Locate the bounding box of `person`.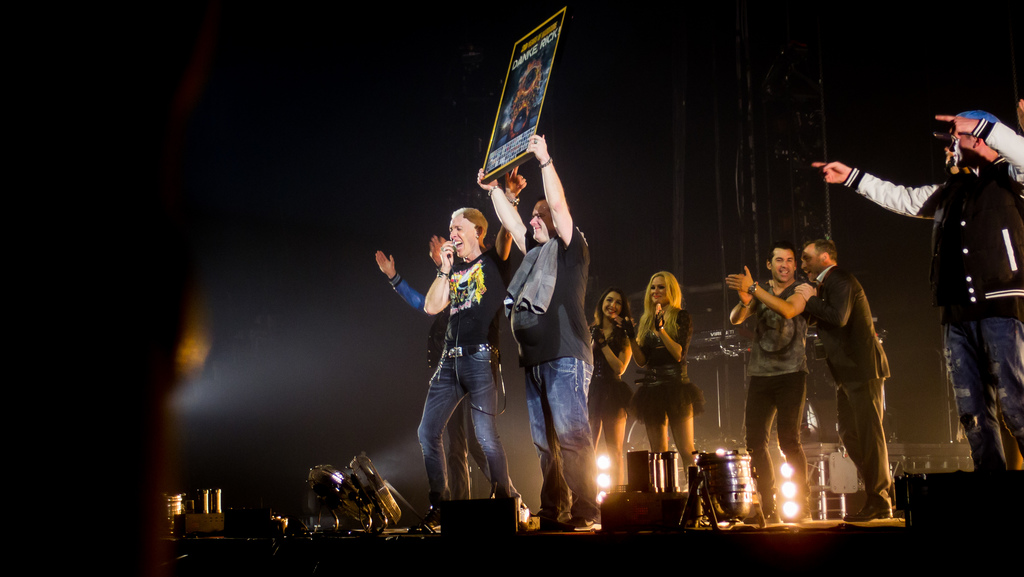
Bounding box: l=414, t=165, r=526, b=526.
